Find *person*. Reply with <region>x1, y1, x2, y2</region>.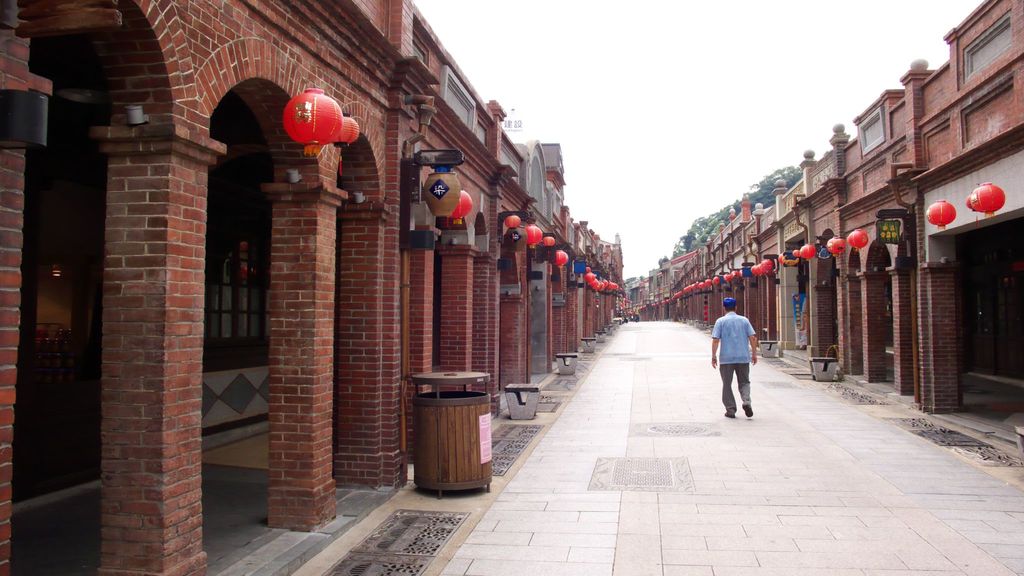
<region>710, 301, 758, 418</region>.
